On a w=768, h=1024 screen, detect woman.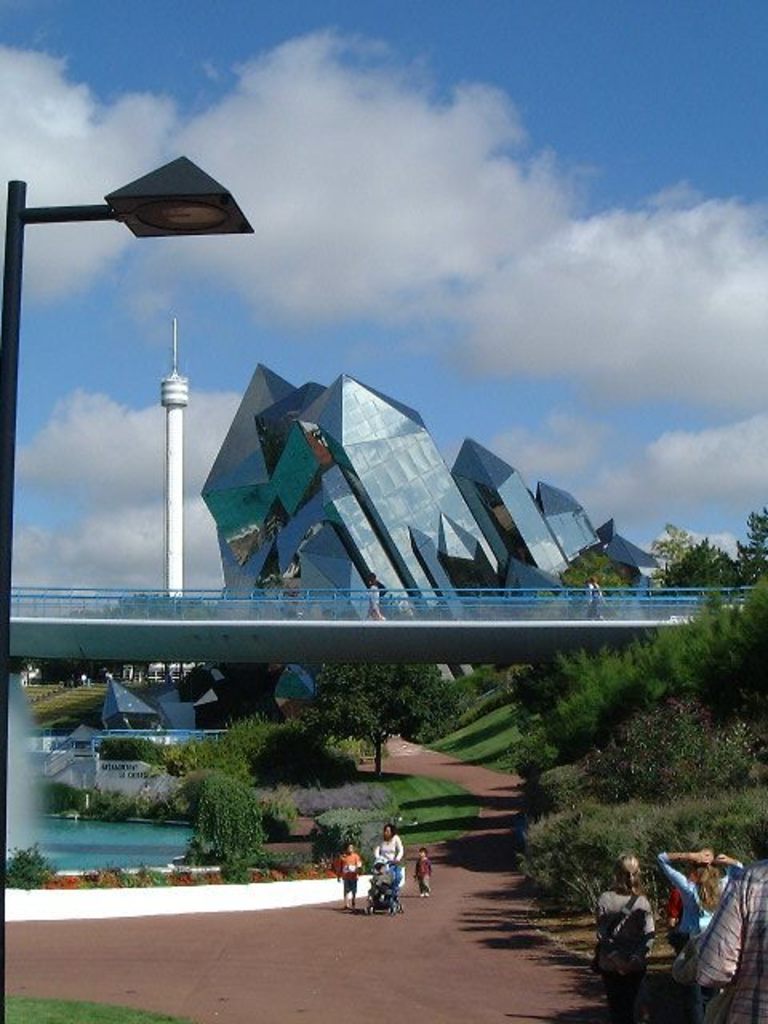
x1=374, y1=822, x2=408, y2=866.
